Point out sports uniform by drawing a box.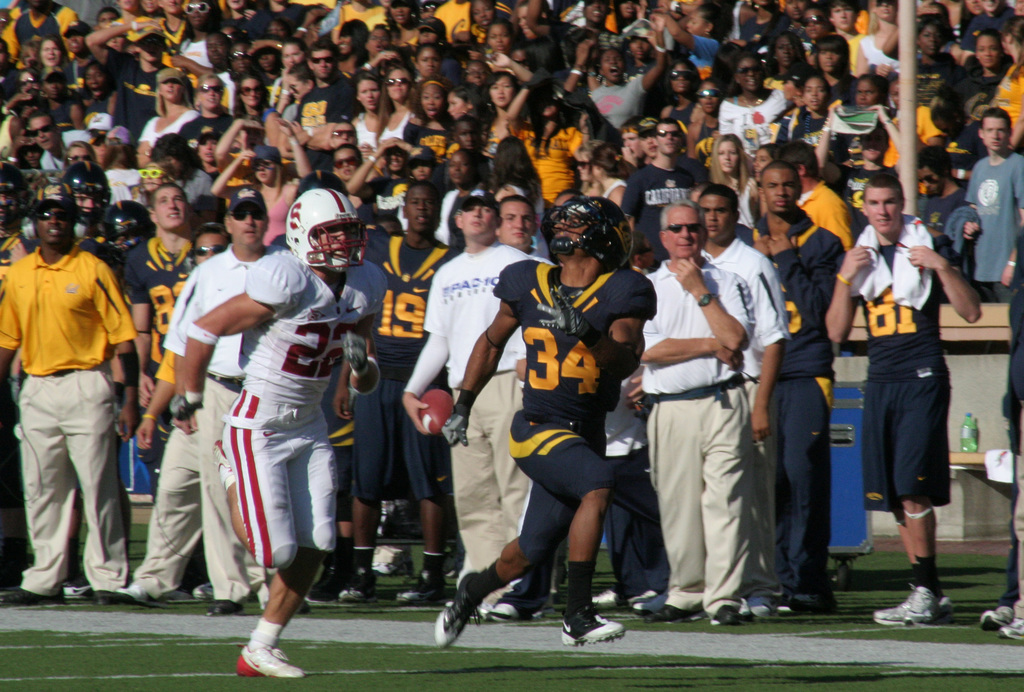
336,236,444,531.
